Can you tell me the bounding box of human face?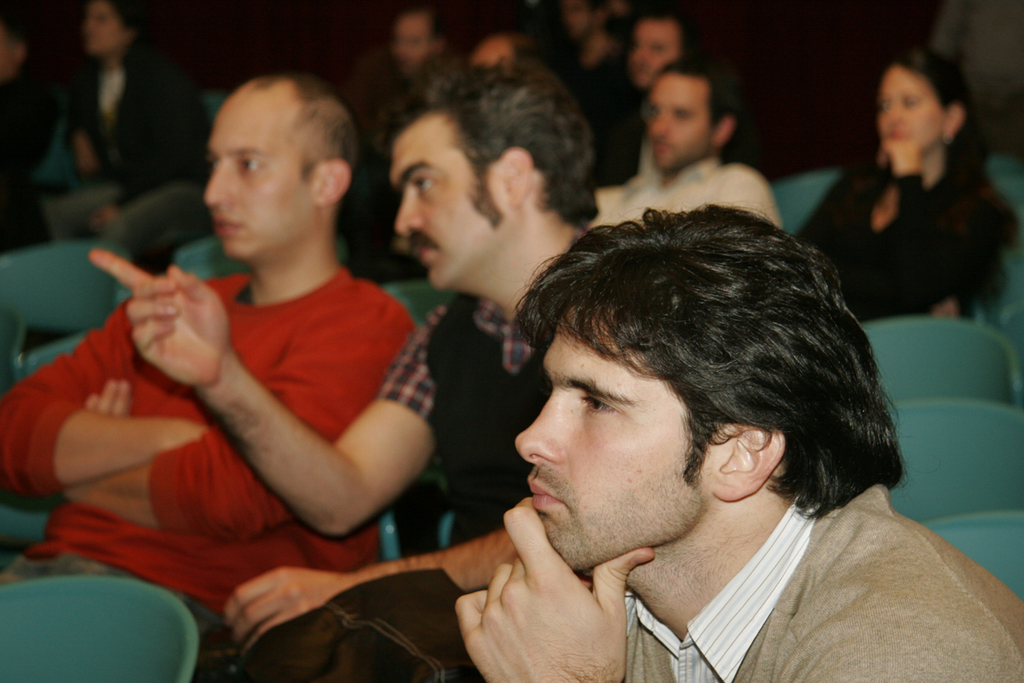
x1=381, y1=115, x2=507, y2=286.
